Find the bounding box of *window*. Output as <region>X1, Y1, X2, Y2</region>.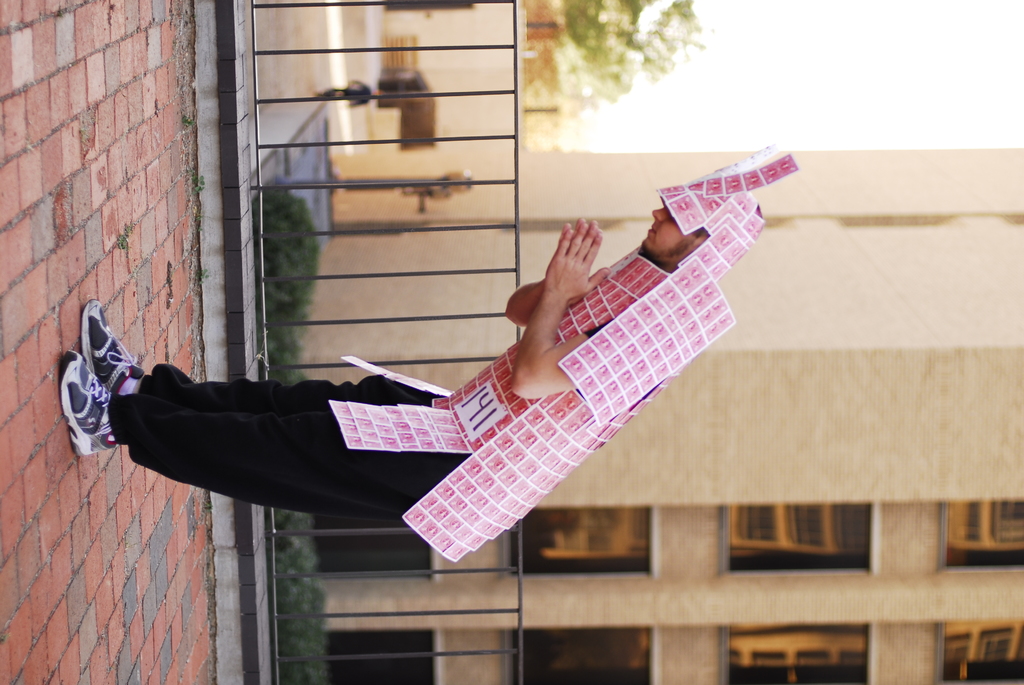
<region>942, 500, 1023, 571</region>.
